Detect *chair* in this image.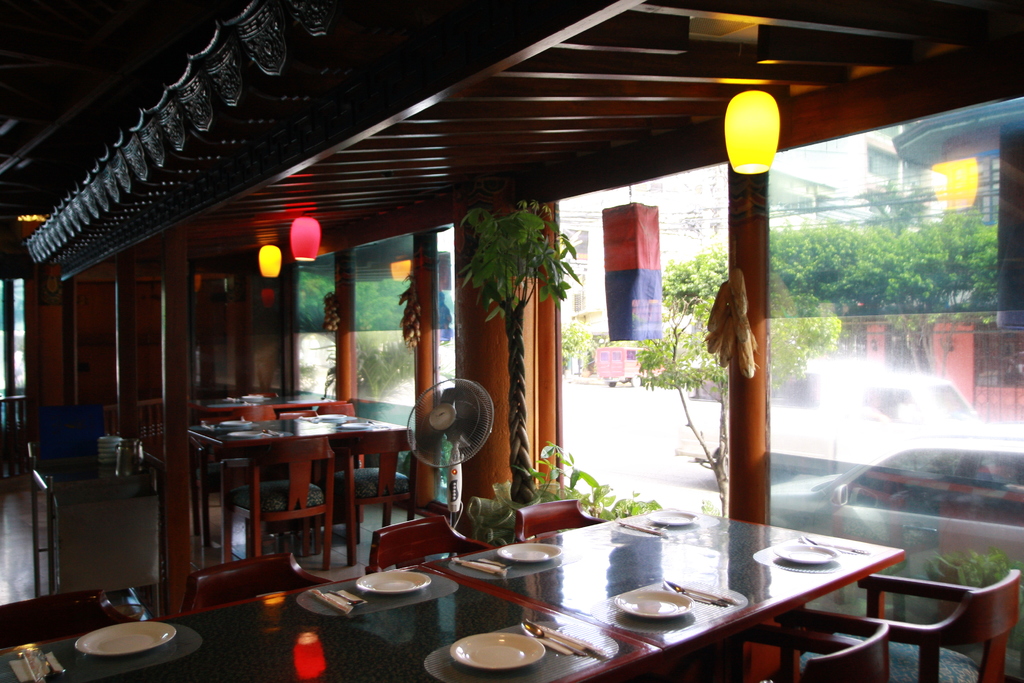
Detection: 664, 620, 892, 682.
